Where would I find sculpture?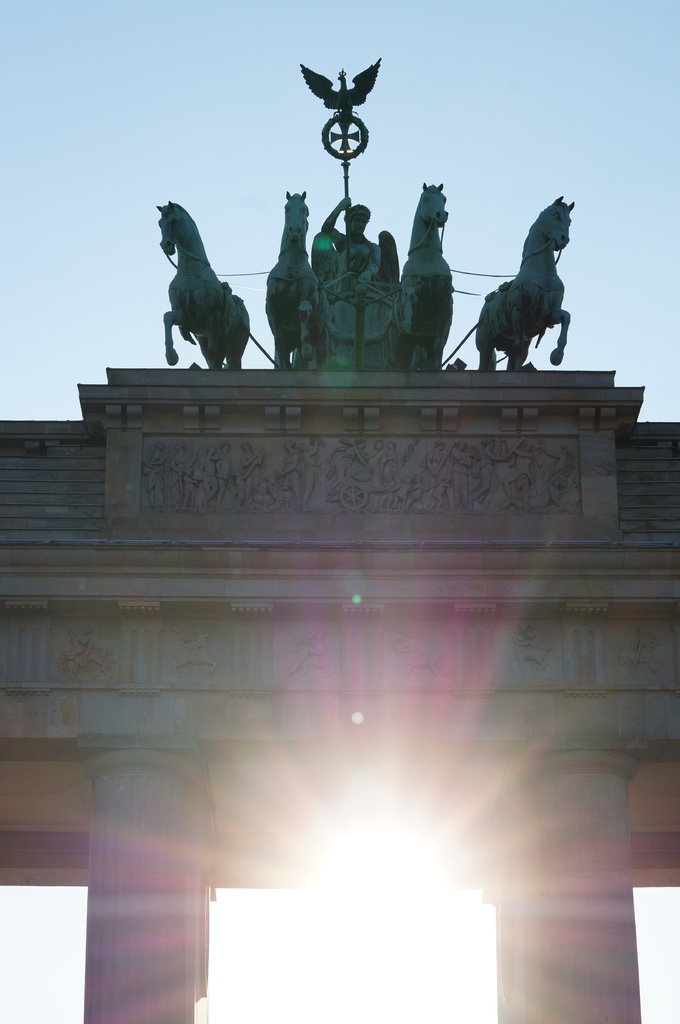
At (267, 200, 312, 383).
